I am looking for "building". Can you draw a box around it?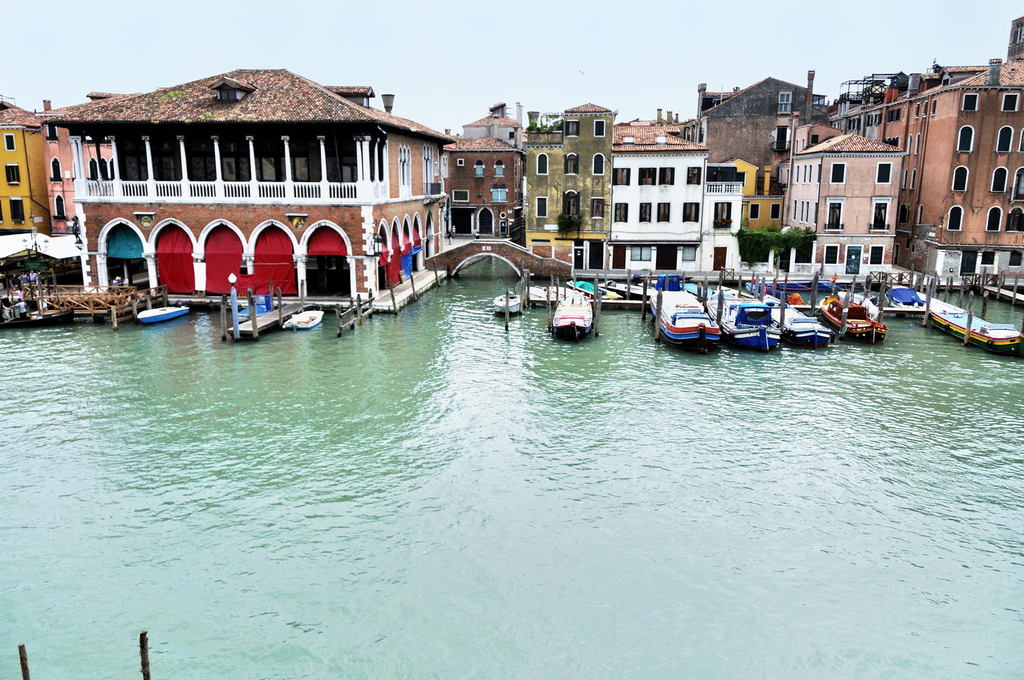
Sure, the bounding box is Rect(861, 8, 1023, 276).
